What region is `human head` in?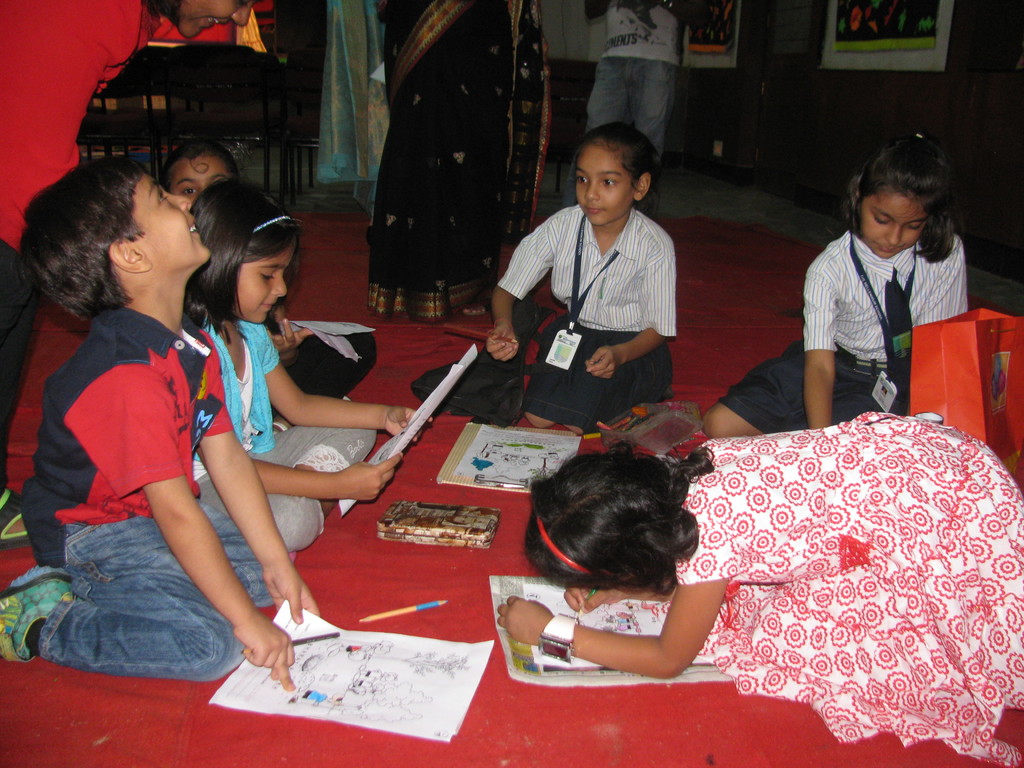
160,0,259,38.
